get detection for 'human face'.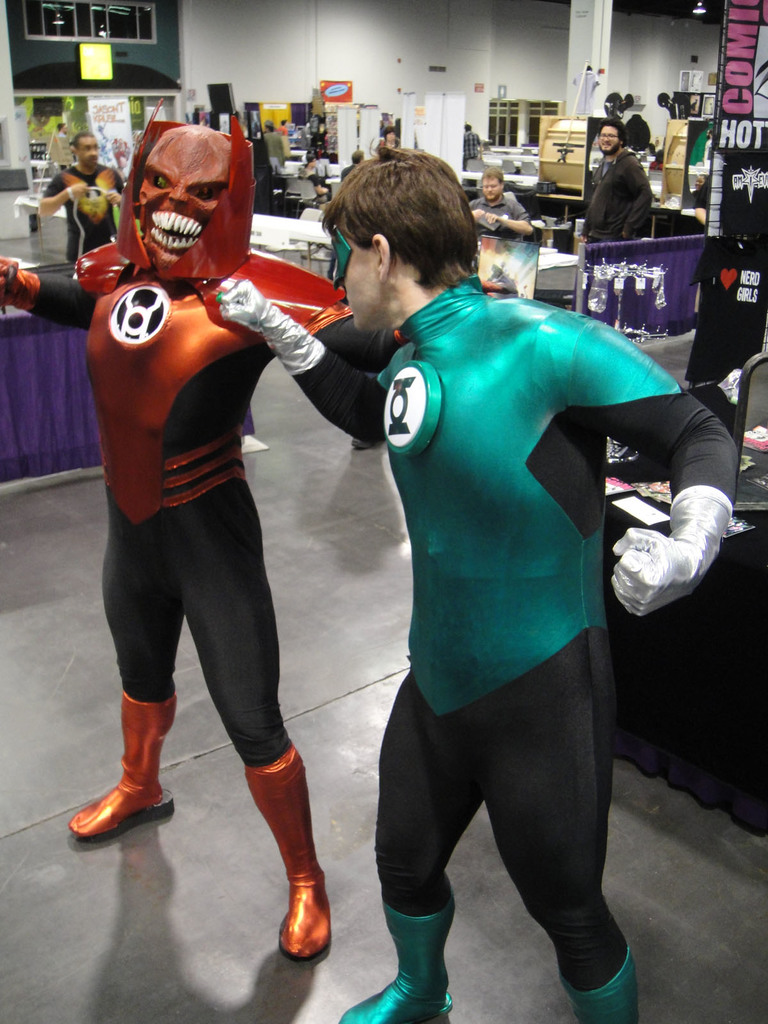
Detection: {"left": 481, "top": 178, "right": 497, "bottom": 200}.
